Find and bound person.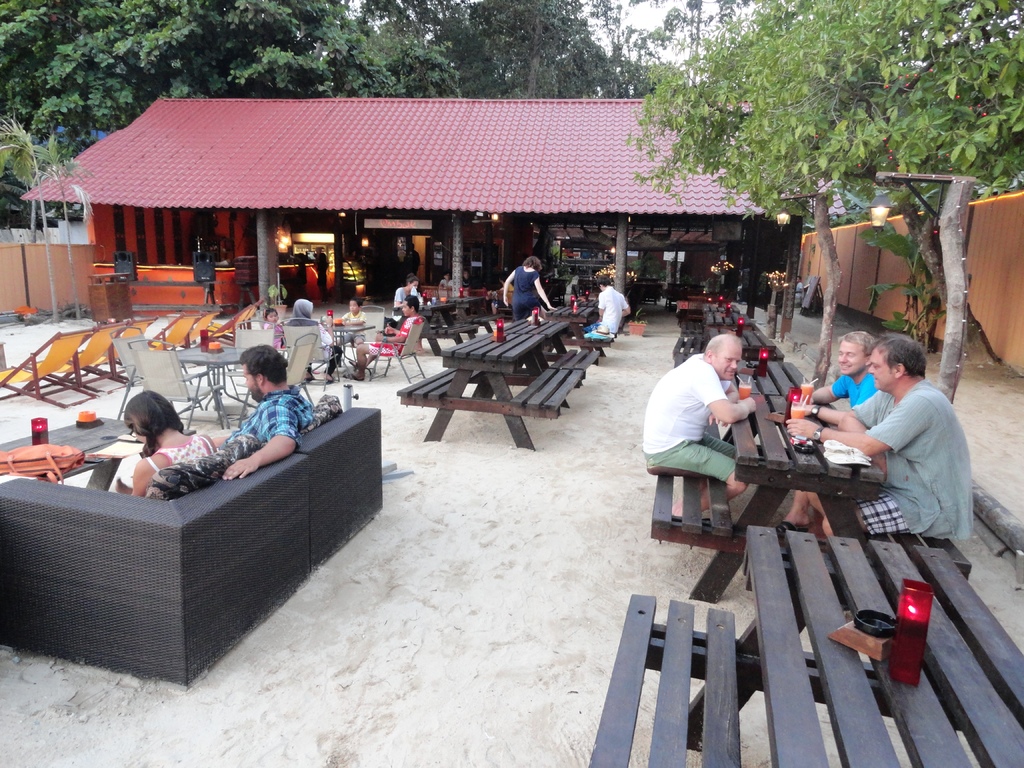
Bound: 310,245,330,296.
